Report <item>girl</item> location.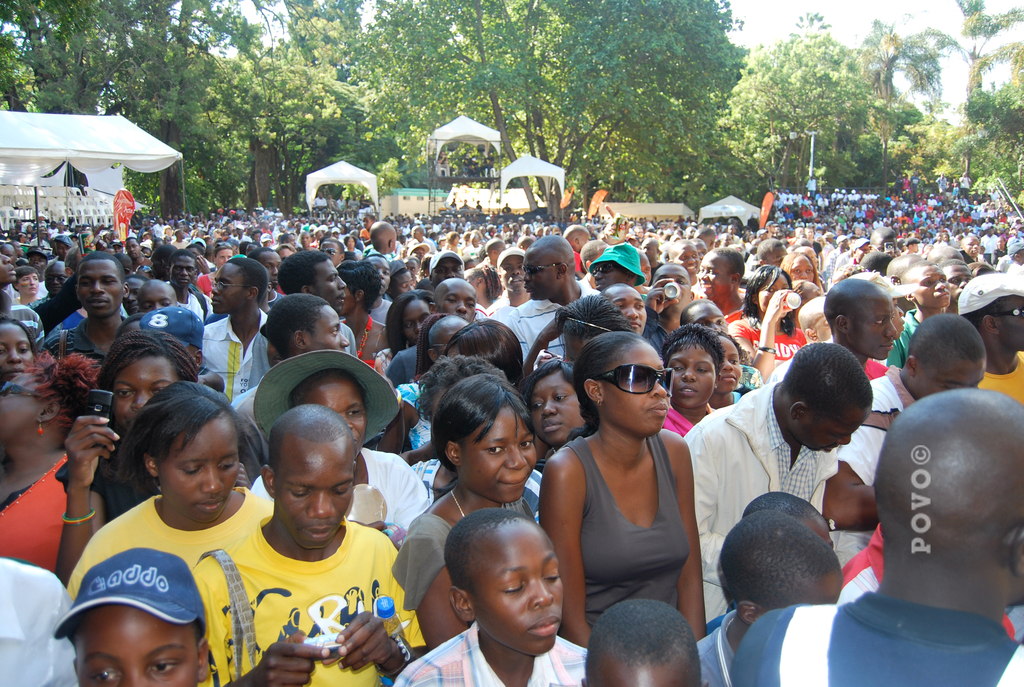
Report: pyautogui.locateOnScreen(204, 244, 248, 295).
